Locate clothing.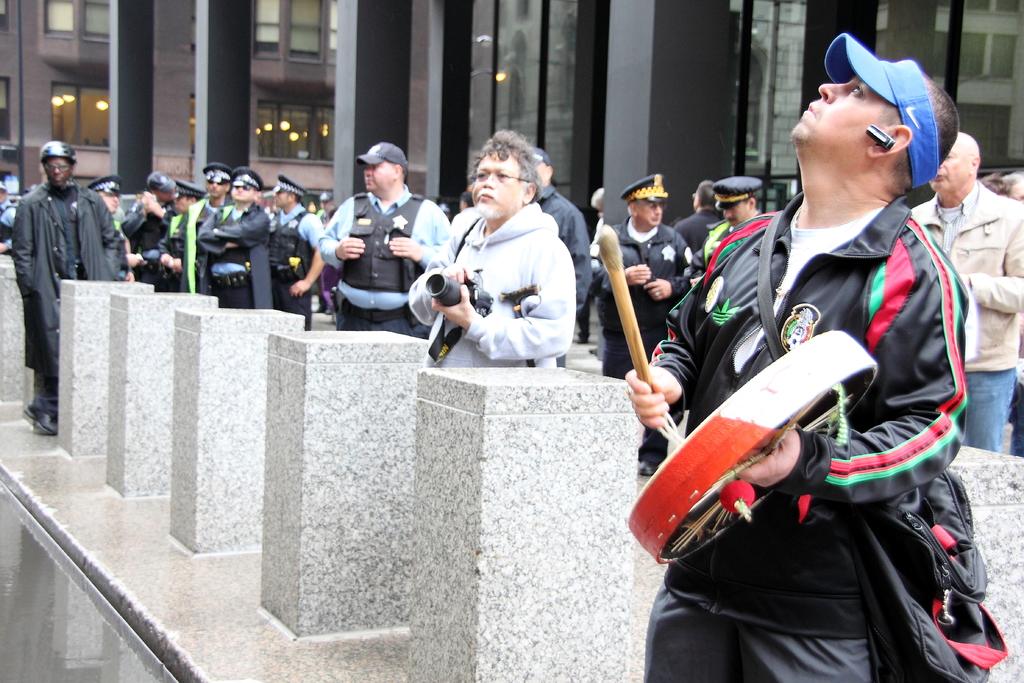
Bounding box: <bbox>643, 184, 1008, 682</bbox>.
